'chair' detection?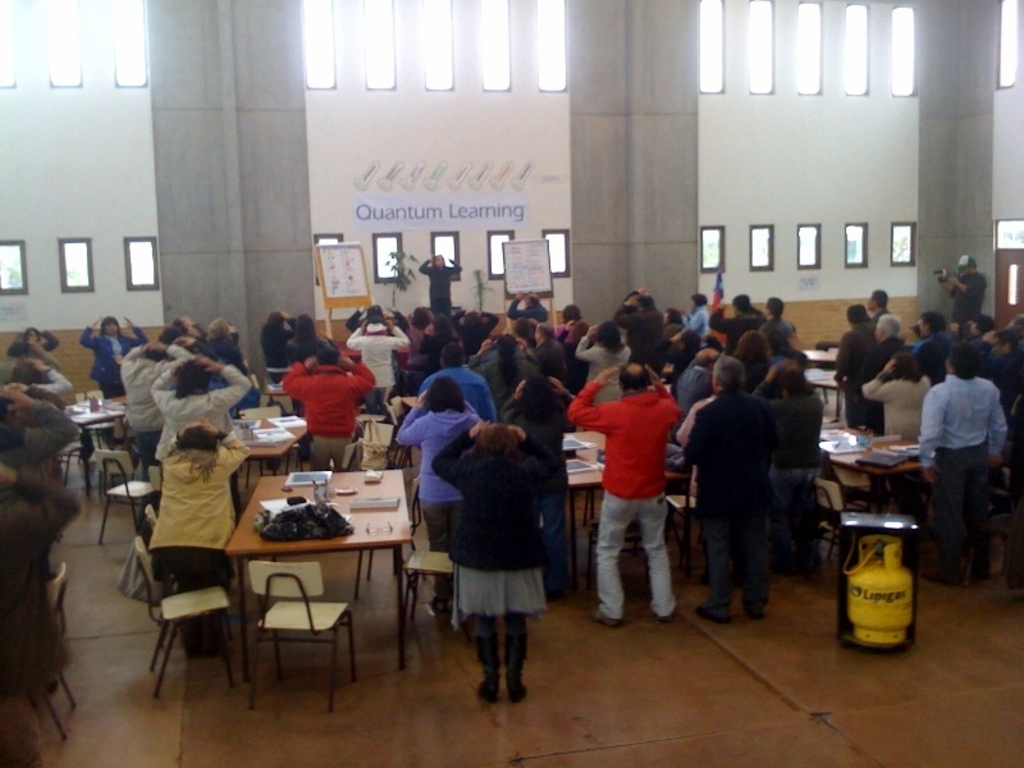
bbox=[90, 421, 132, 489]
